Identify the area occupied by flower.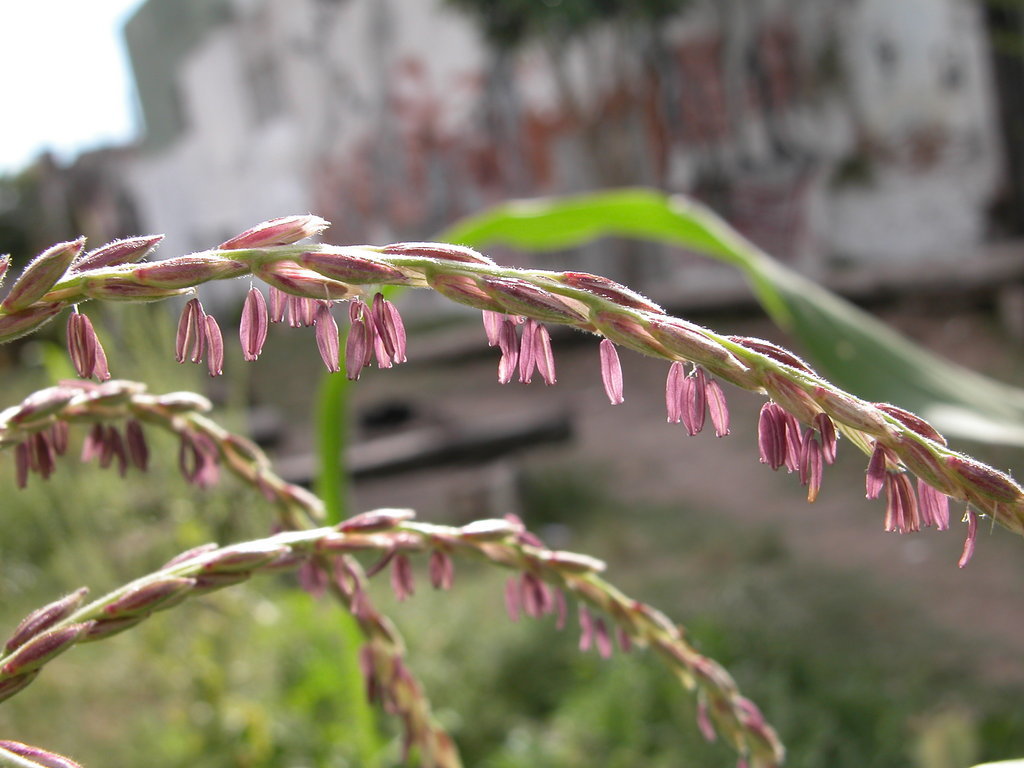
Area: box=[72, 216, 1023, 558].
